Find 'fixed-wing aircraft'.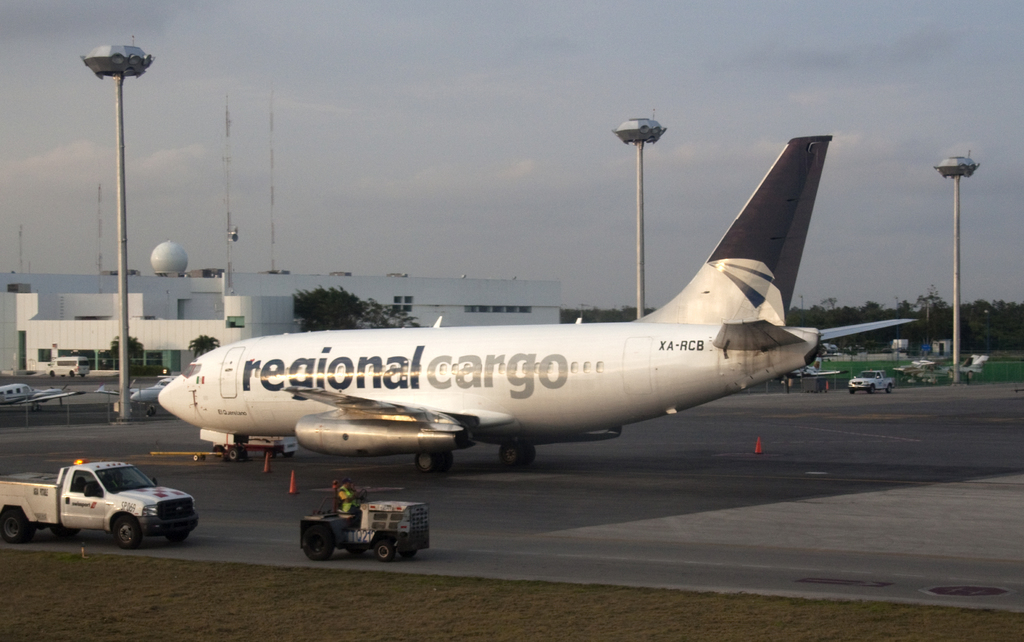
(773,356,845,383).
